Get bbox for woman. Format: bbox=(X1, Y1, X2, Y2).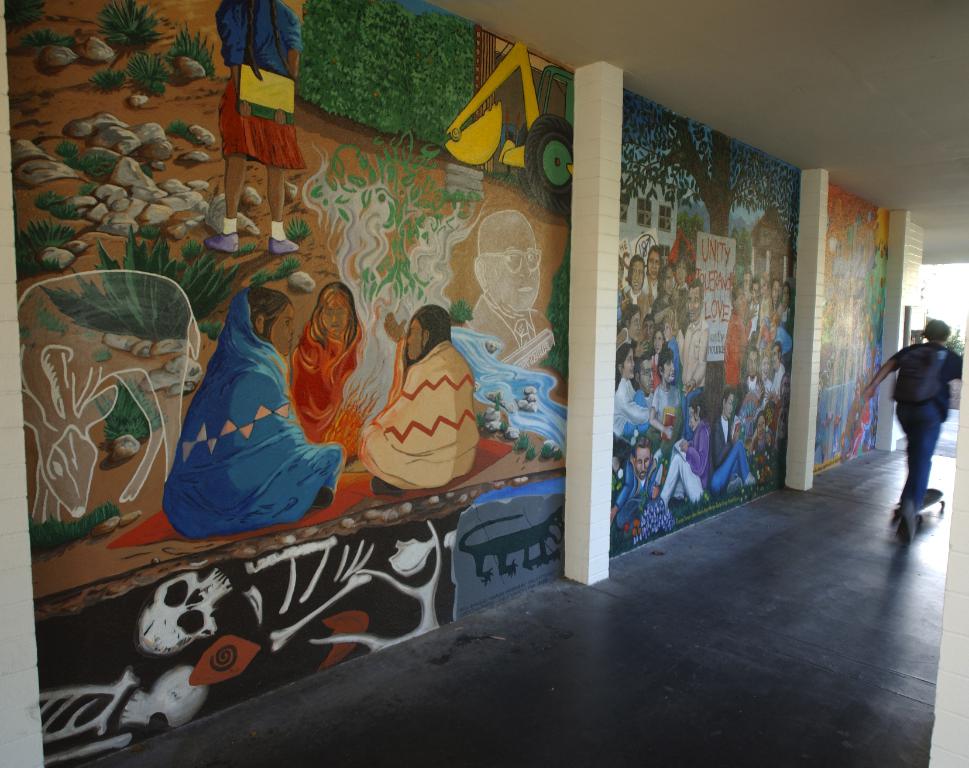
bbox=(640, 315, 657, 349).
